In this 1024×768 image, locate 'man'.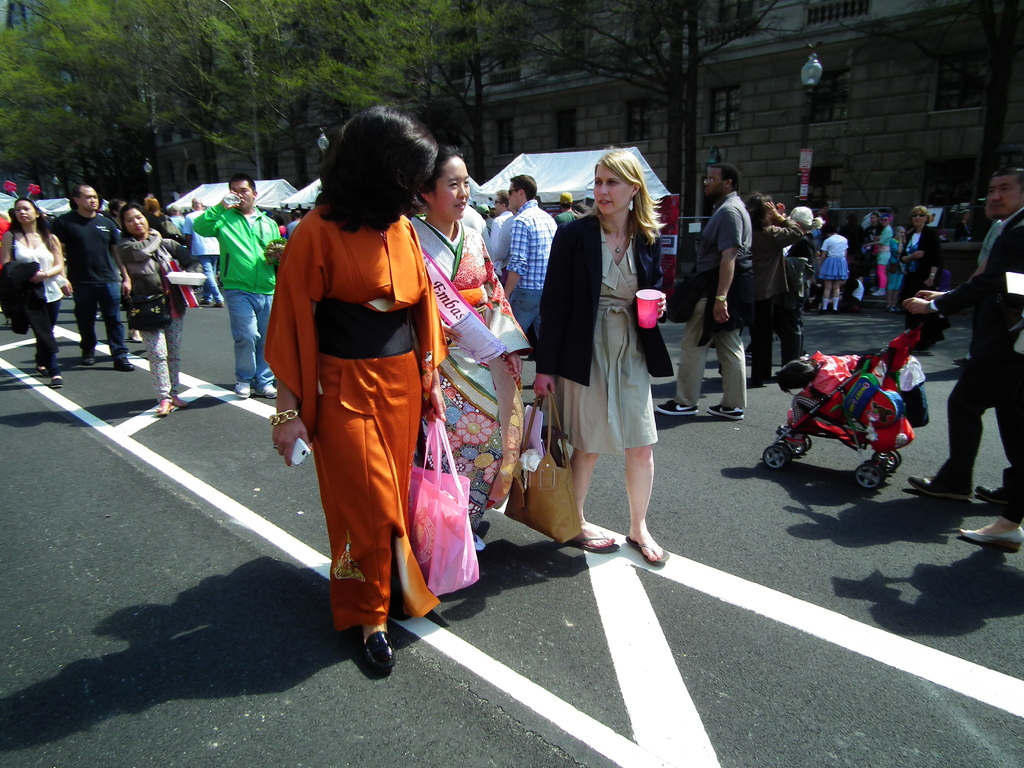
Bounding box: left=653, top=164, right=759, bottom=422.
